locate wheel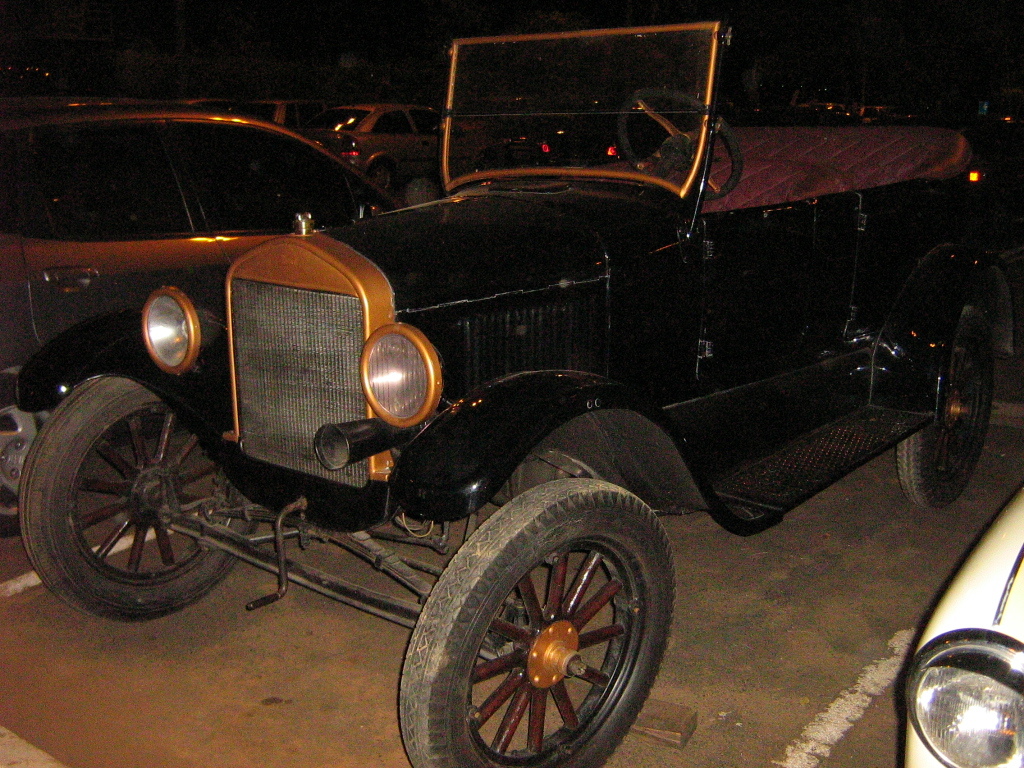
<box>617,83,742,202</box>
